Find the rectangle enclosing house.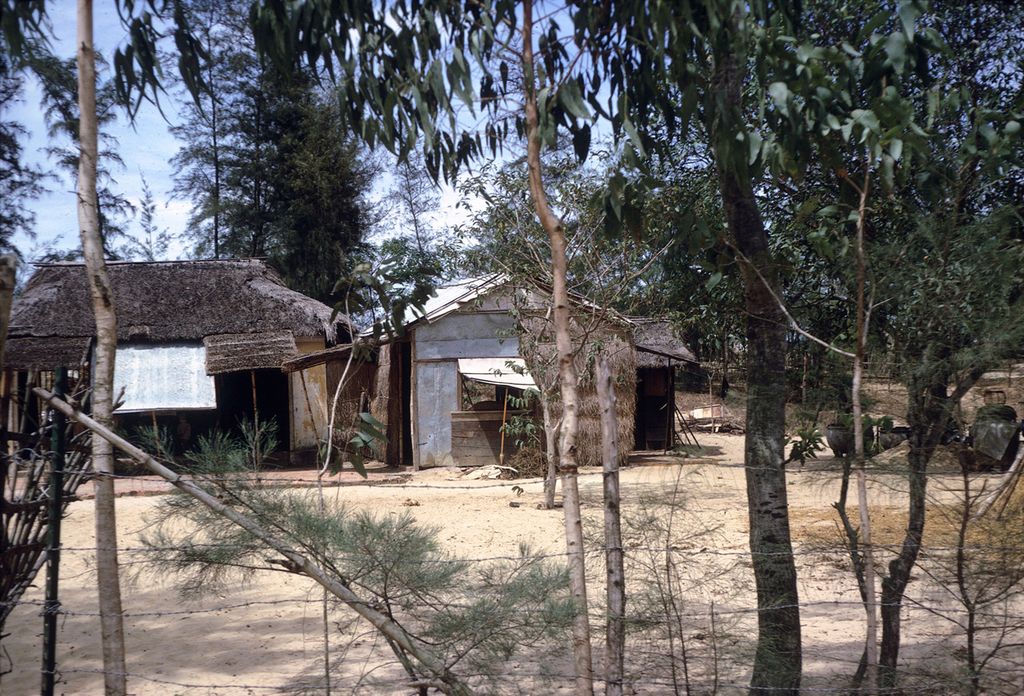
select_region(275, 267, 704, 478).
